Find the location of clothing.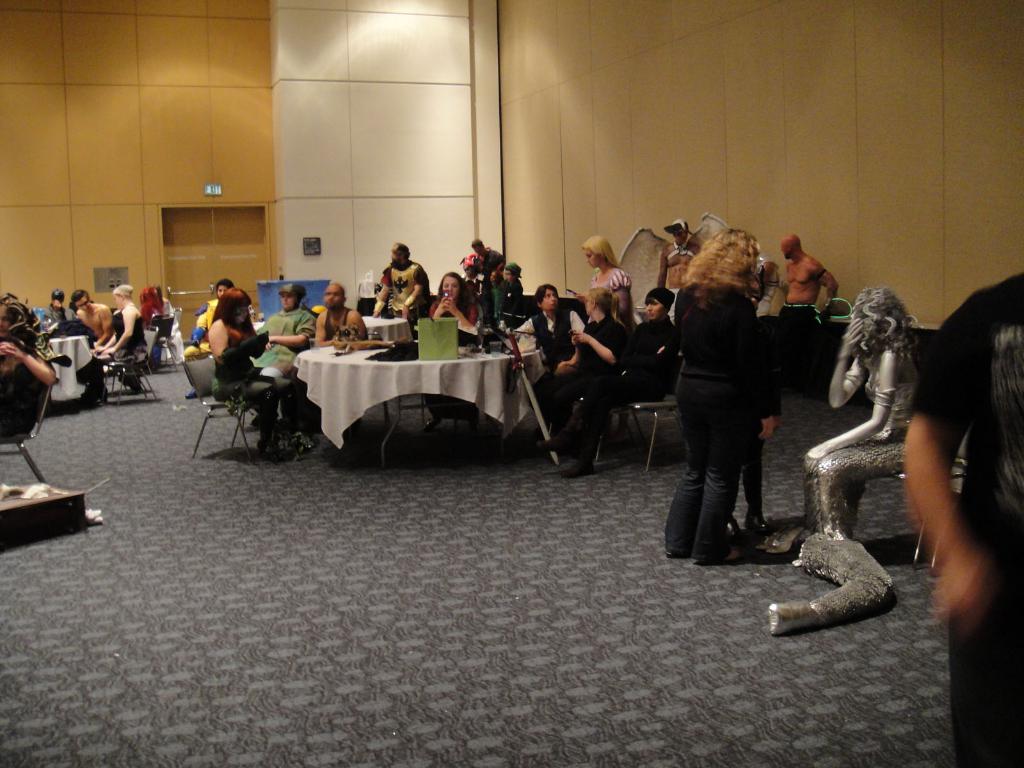
Location: left=415, top=292, right=486, bottom=346.
